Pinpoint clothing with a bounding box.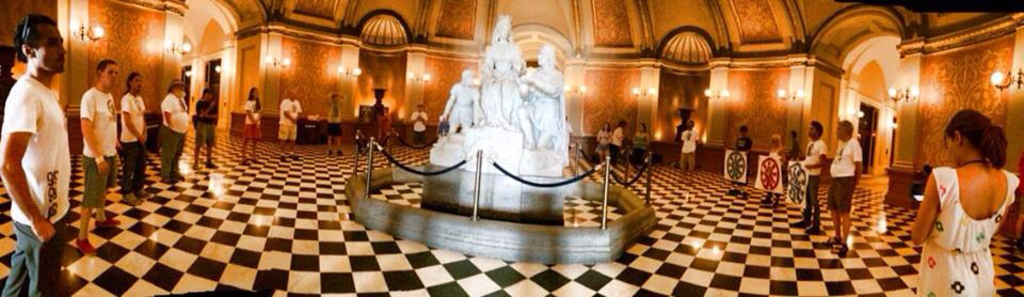
region(275, 98, 306, 142).
